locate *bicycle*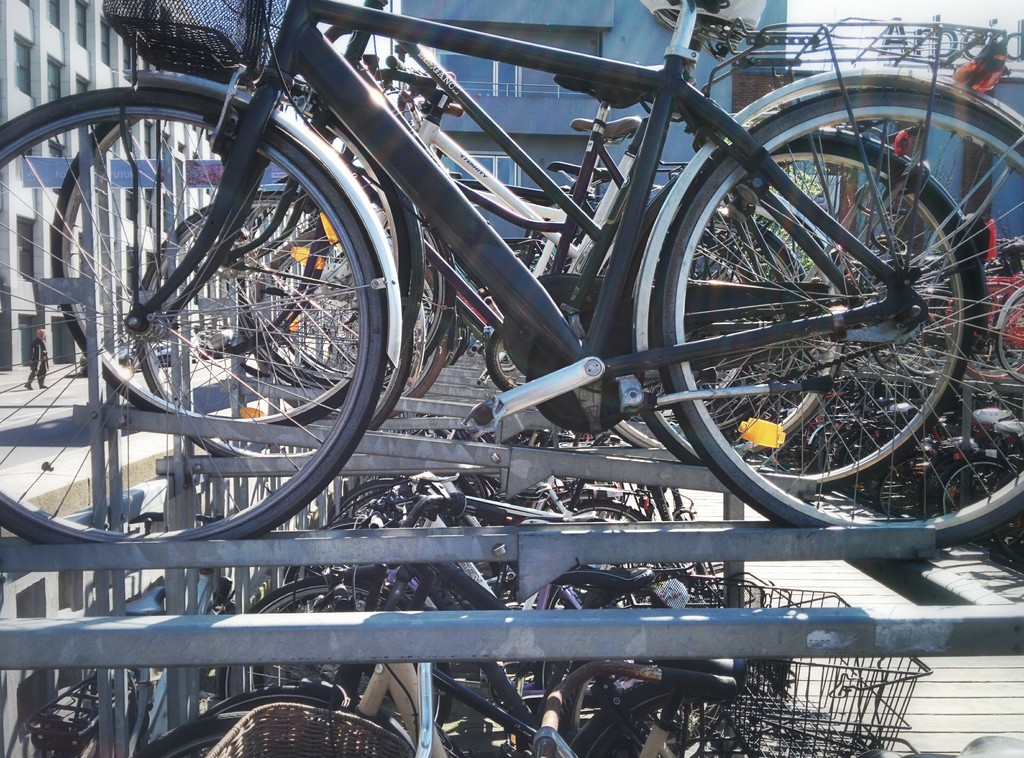
328,538,773,757
